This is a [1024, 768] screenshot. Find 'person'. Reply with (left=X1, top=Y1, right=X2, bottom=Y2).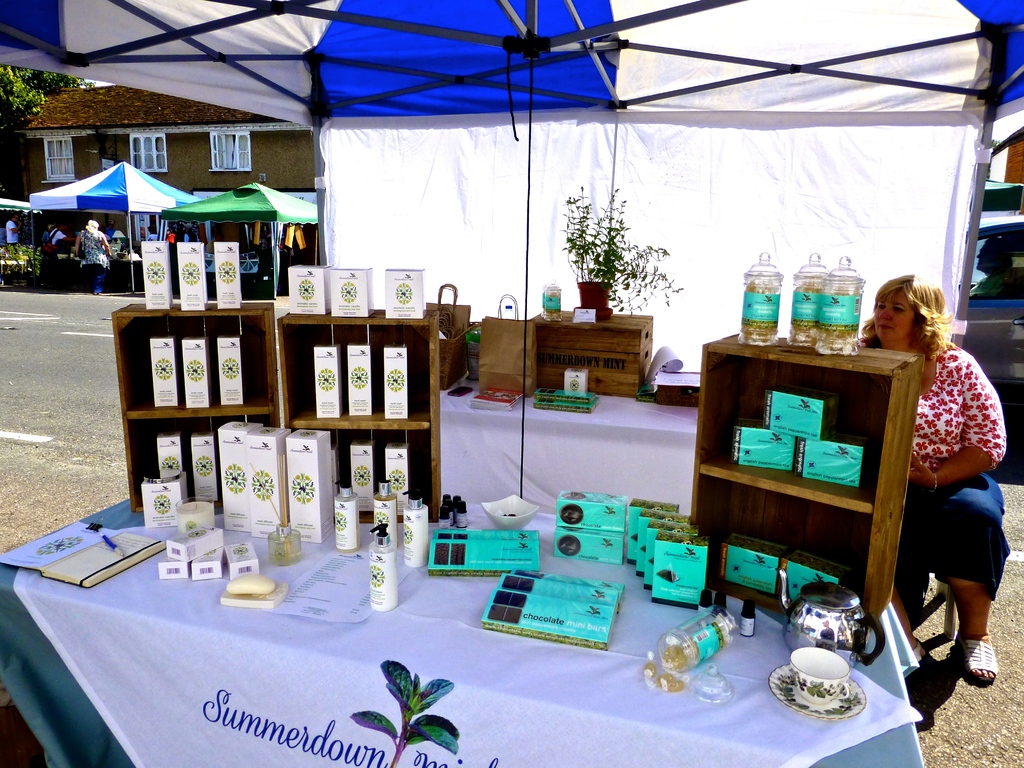
(left=855, top=271, right=1012, bottom=685).
